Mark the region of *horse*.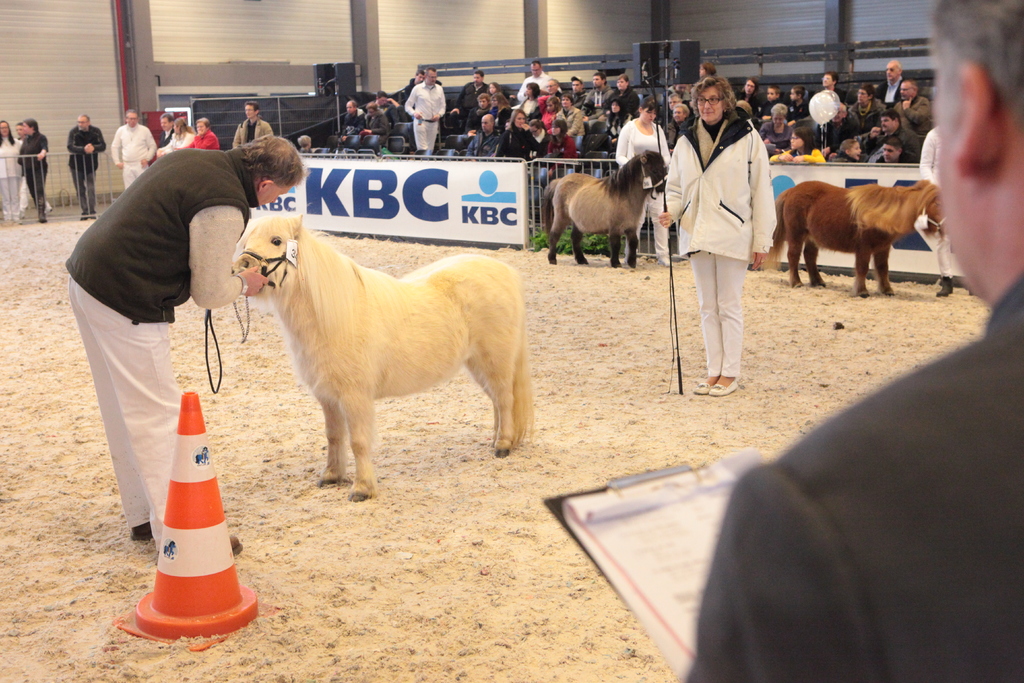
Region: detection(234, 211, 534, 513).
